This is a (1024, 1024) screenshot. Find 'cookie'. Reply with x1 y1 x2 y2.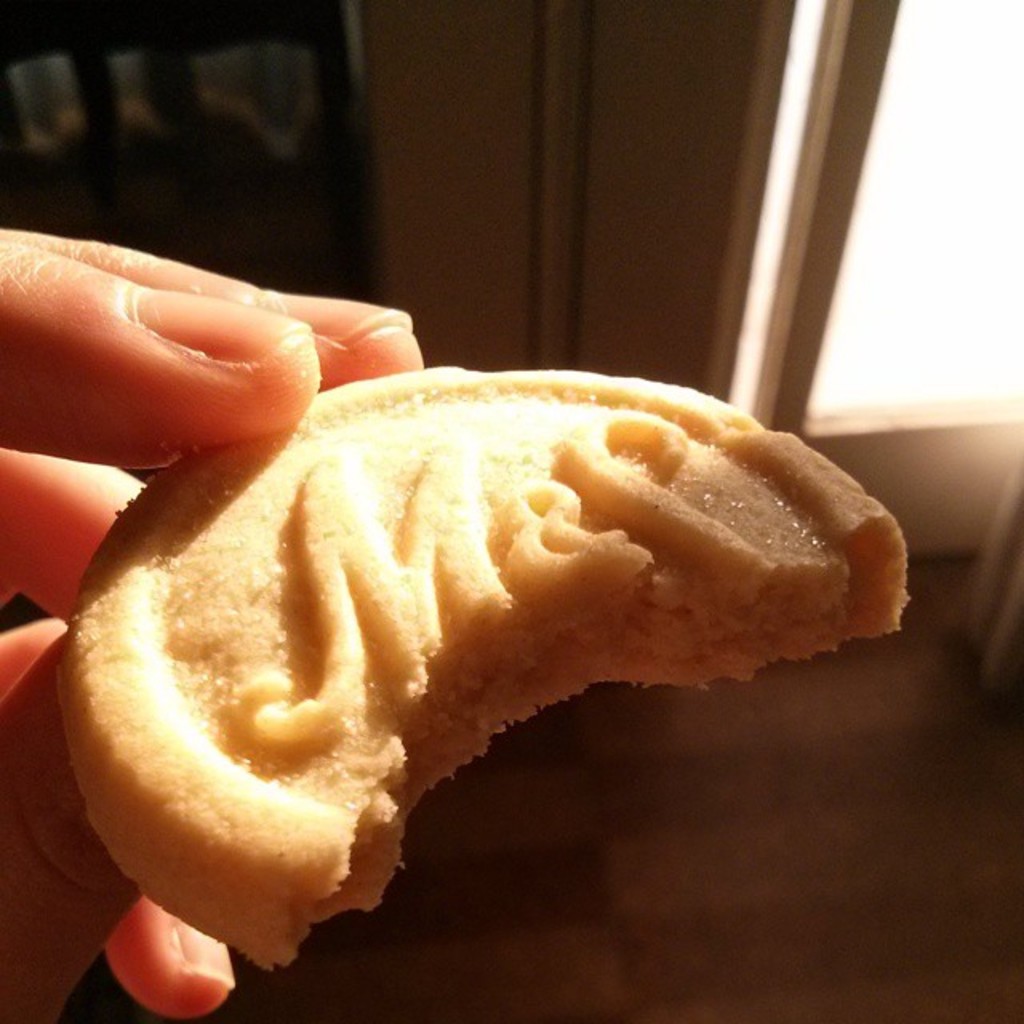
54 358 918 974.
